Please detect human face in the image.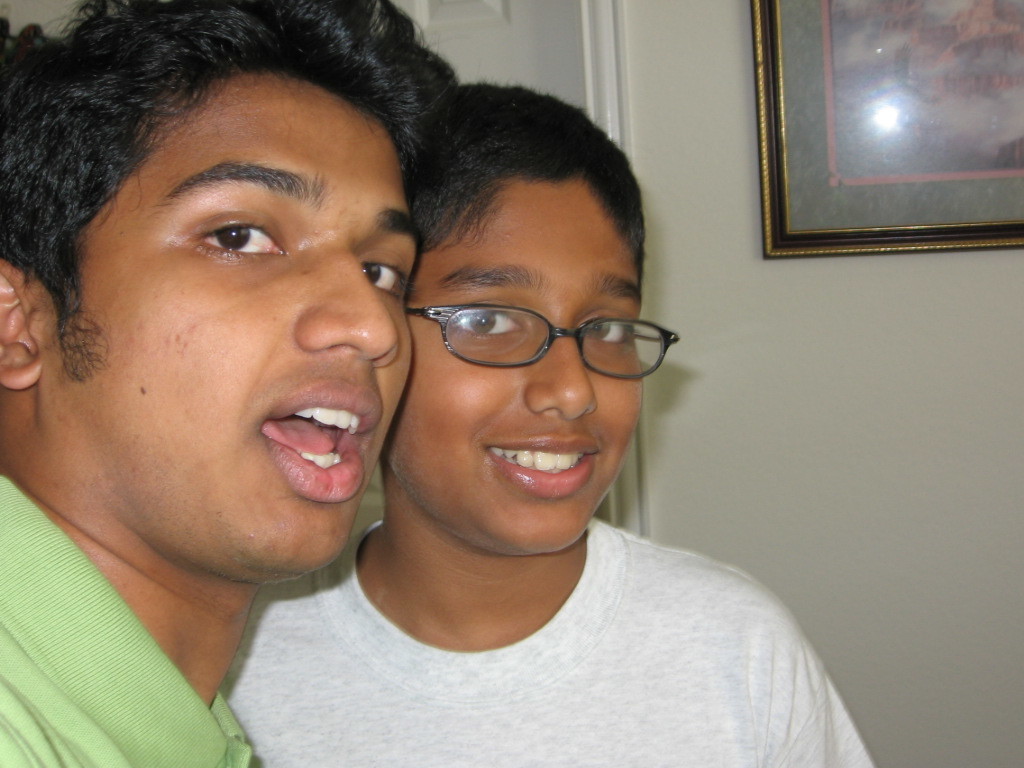
<bbox>405, 175, 653, 554</bbox>.
